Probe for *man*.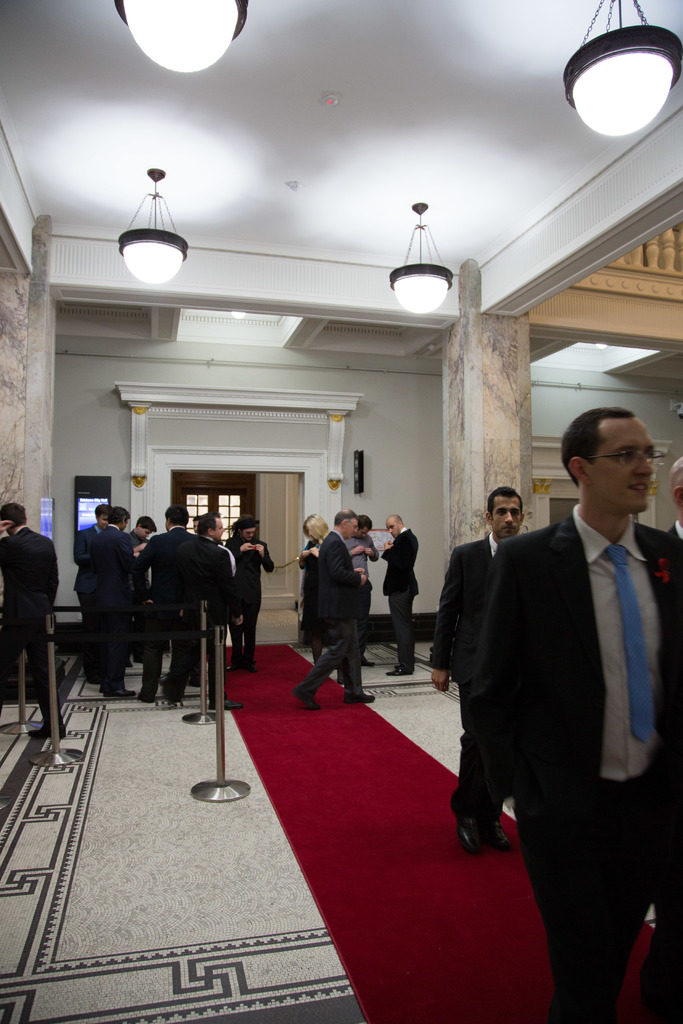
Probe result: [left=644, top=456, right=682, bottom=996].
